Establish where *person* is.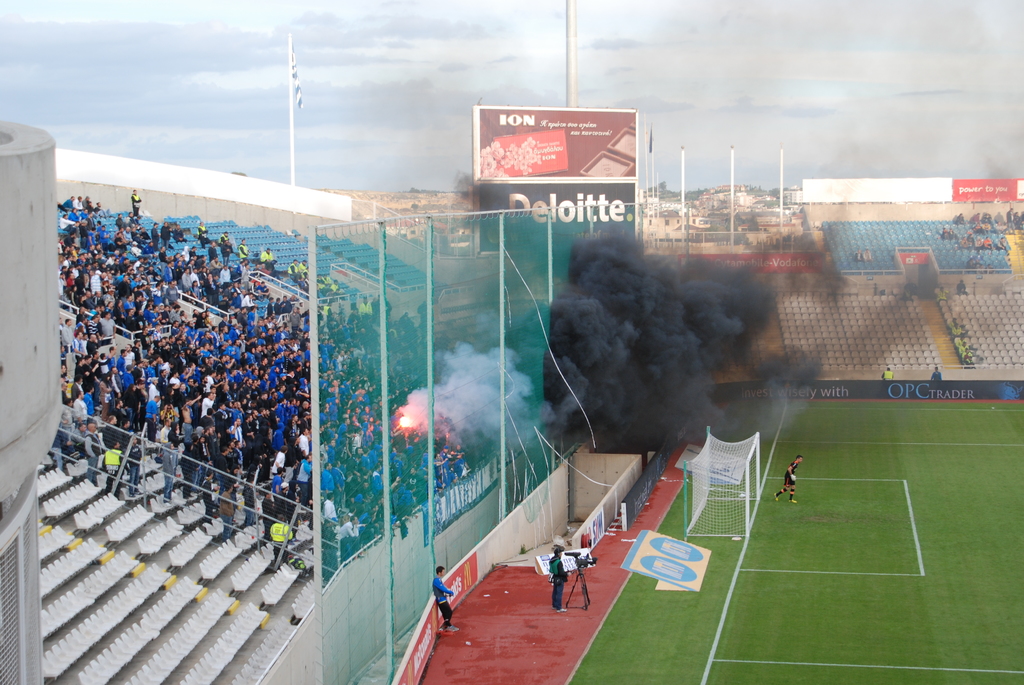
Established at <bbox>84, 391, 93, 414</bbox>.
